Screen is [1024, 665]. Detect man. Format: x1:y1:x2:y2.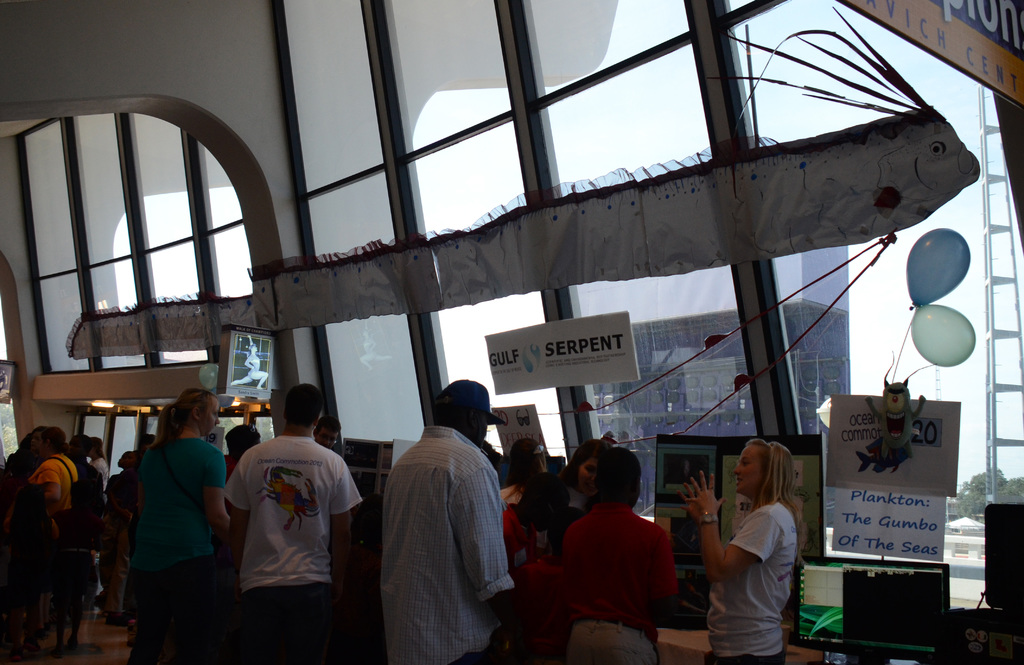
213:387:351:645.
